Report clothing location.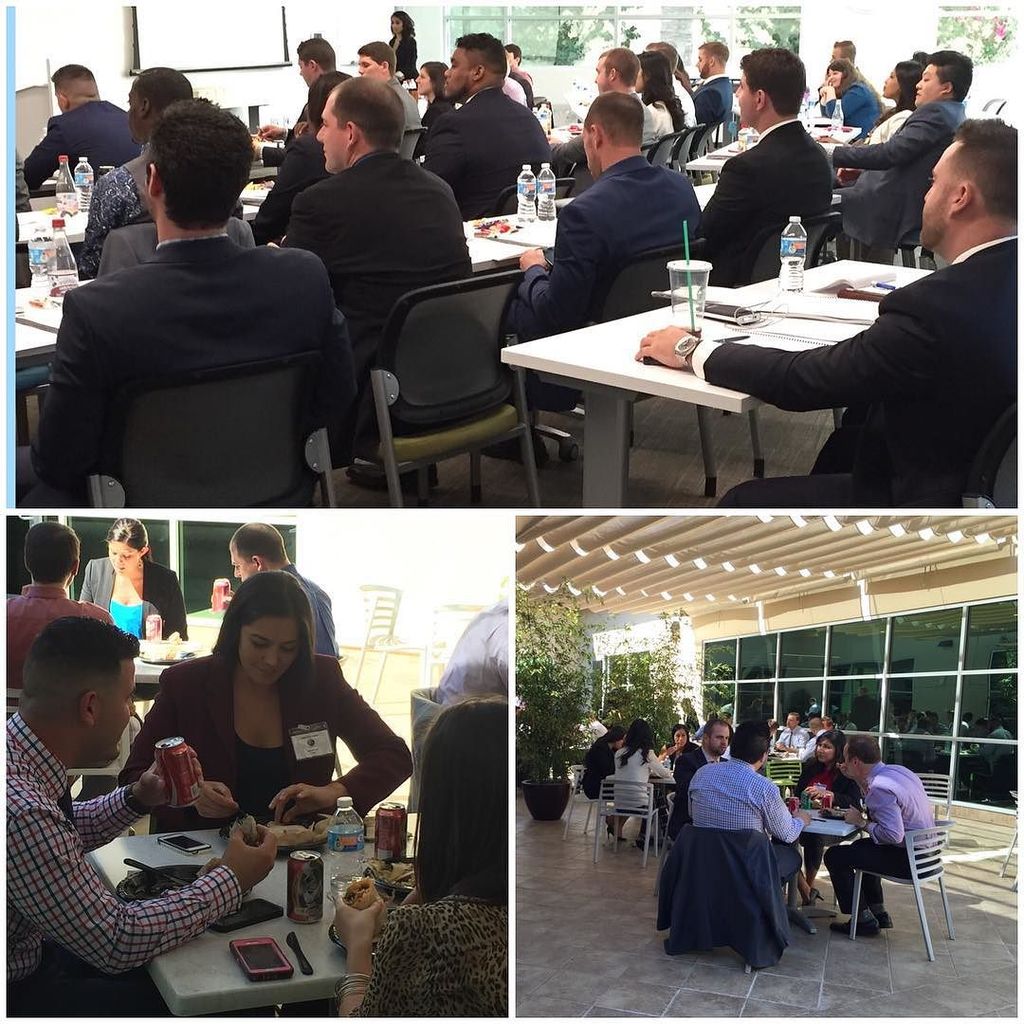
Report: {"x1": 675, "y1": 768, "x2": 821, "y2": 979}.
